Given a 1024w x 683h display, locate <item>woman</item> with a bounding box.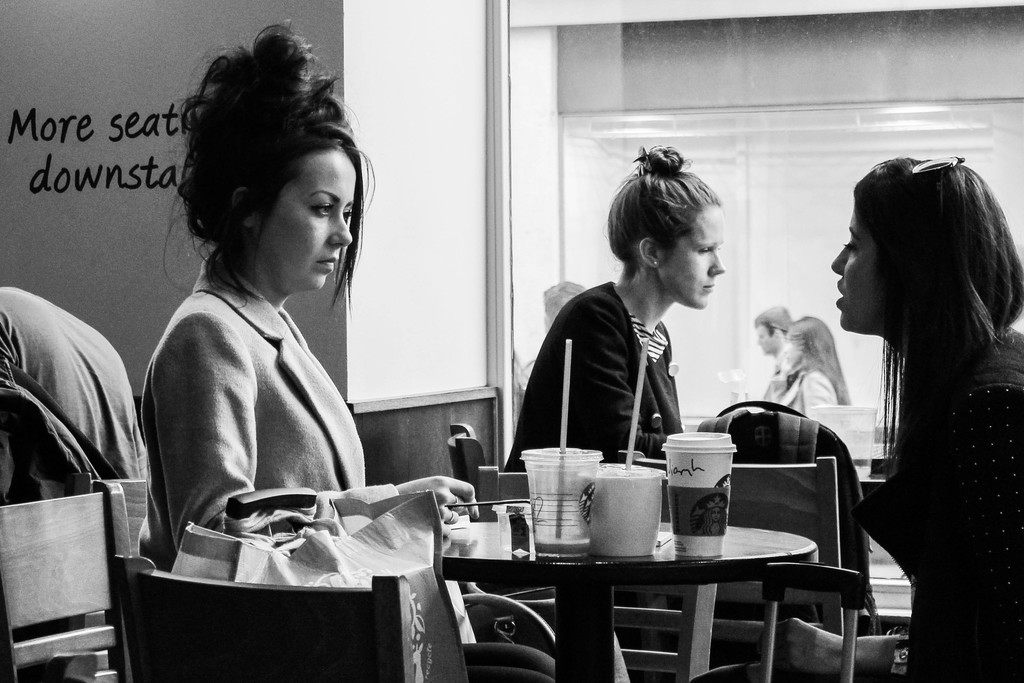
Located: bbox(769, 307, 855, 420).
